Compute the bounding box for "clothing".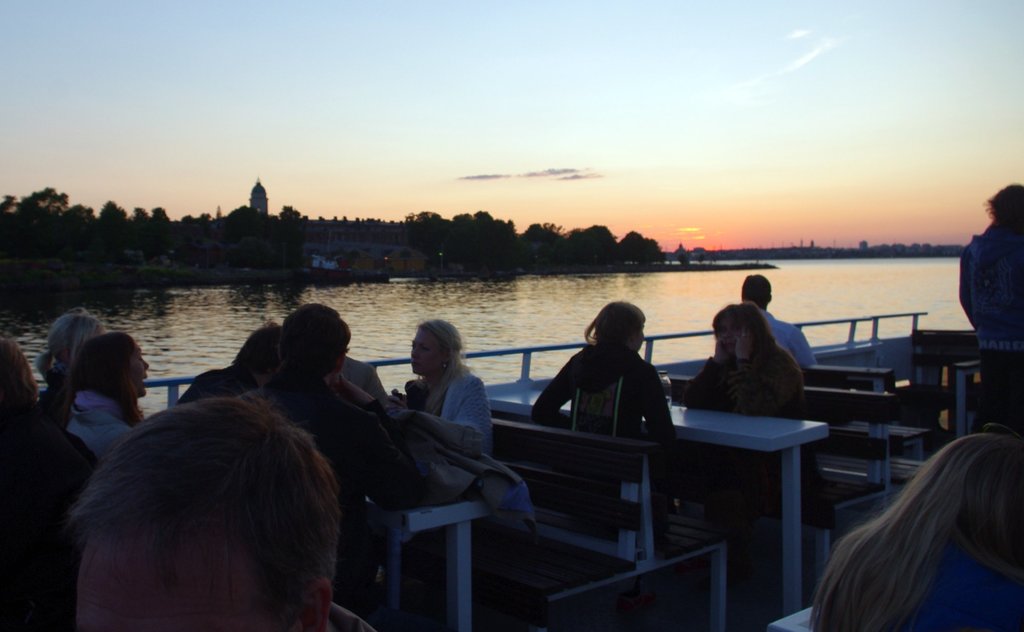
select_region(541, 343, 675, 443).
